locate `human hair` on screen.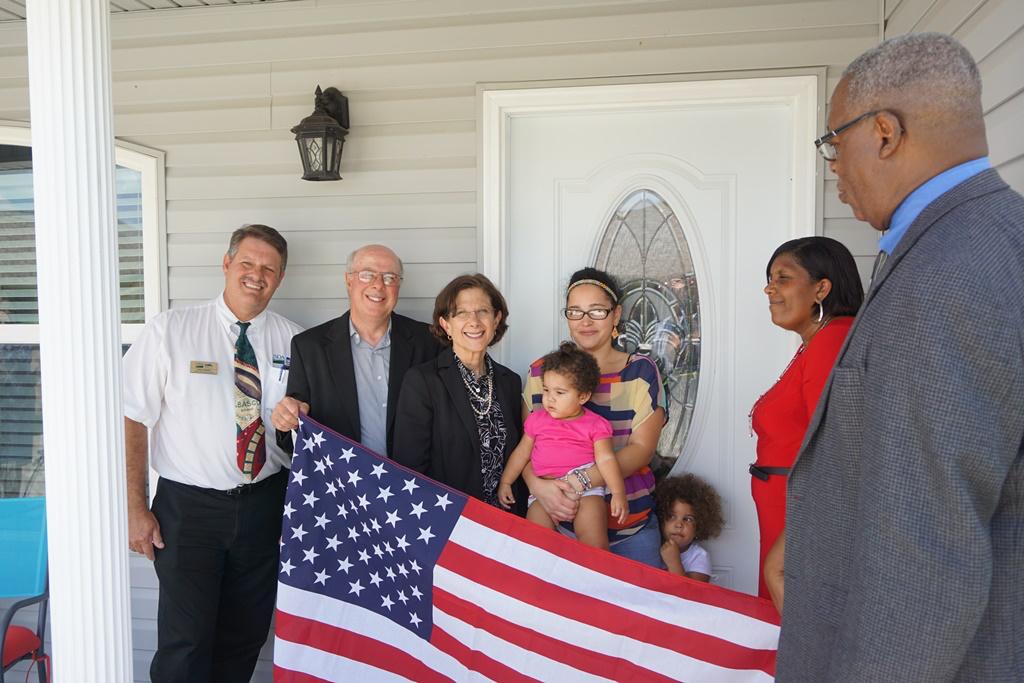
On screen at [347,250,404,301].
